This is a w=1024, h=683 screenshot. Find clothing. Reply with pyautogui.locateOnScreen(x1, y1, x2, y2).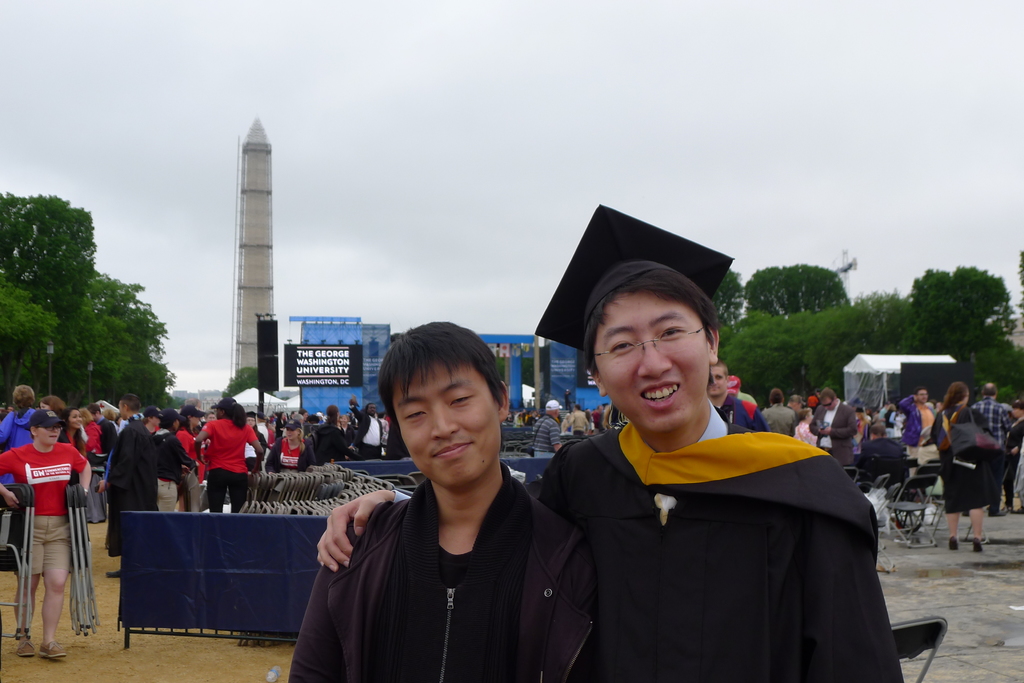
pyautogui.locateOnScreen(865, 438, 909, 483).
